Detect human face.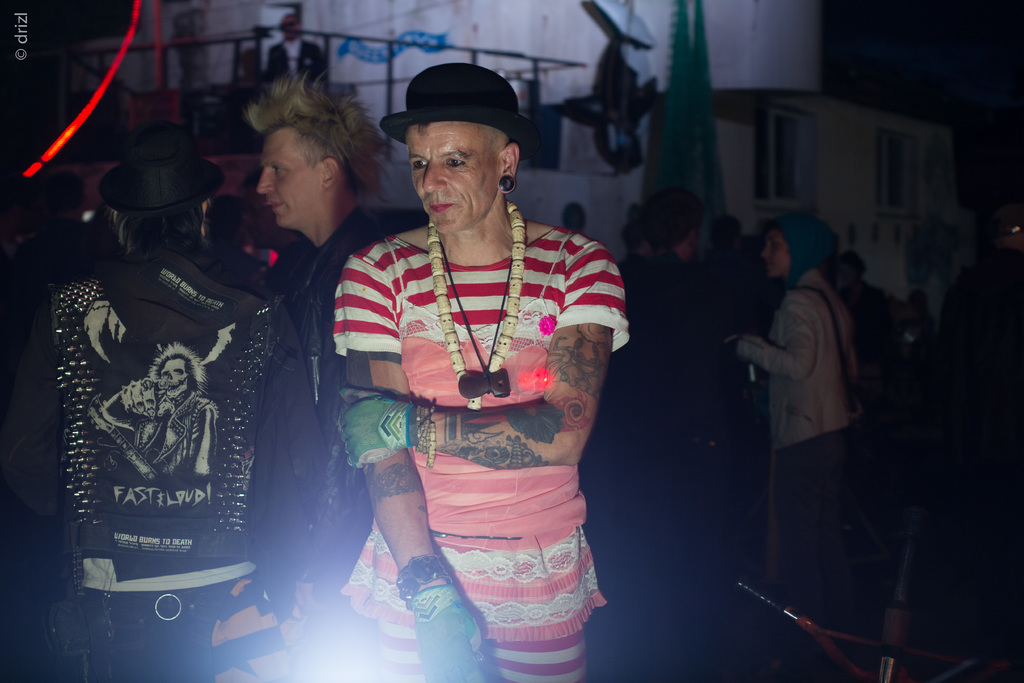
Detected at select_region(765, 230, 784, 278).
